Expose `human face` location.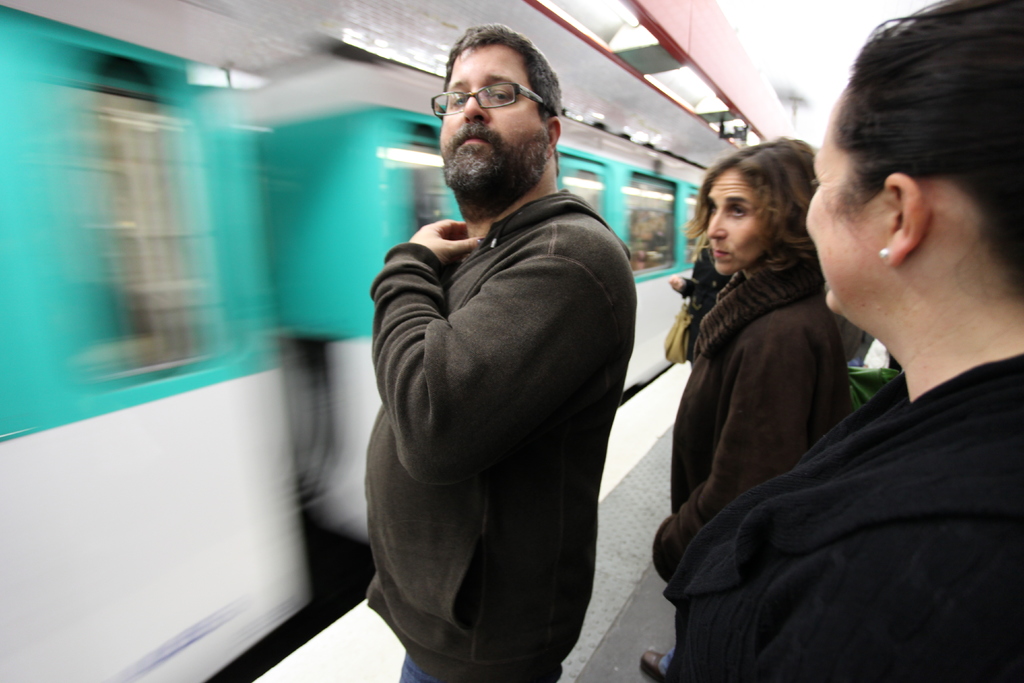
Exposed at 440 44 540 189.
